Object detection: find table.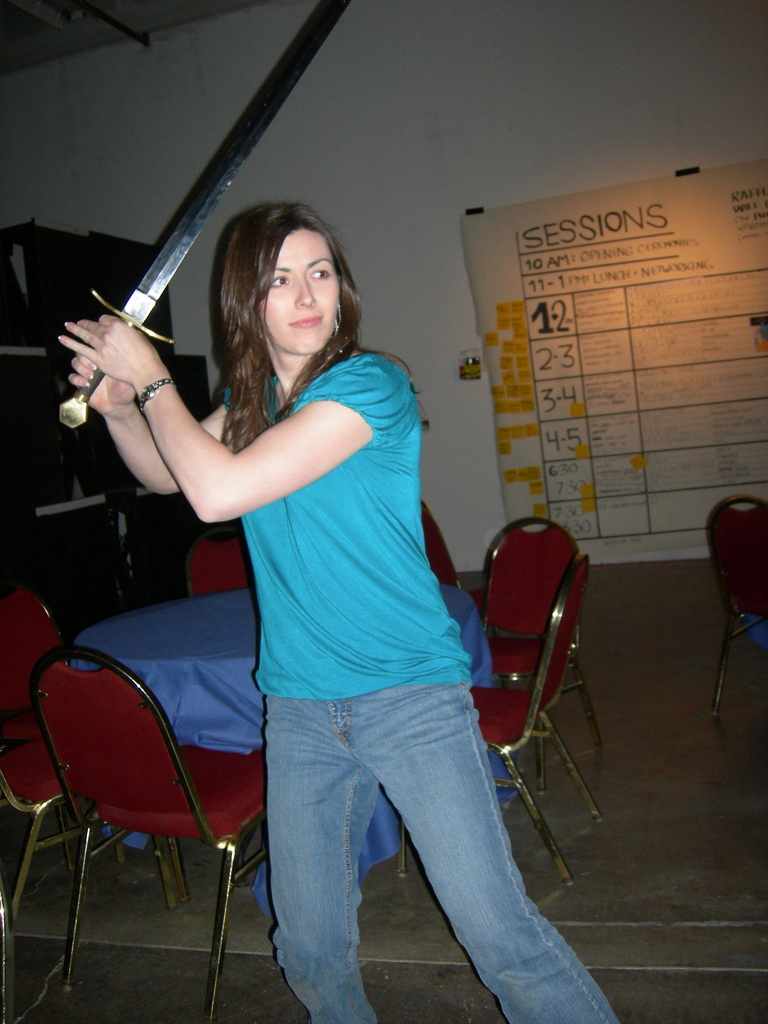
(left=68, top=577, right=491, bottom=920).
